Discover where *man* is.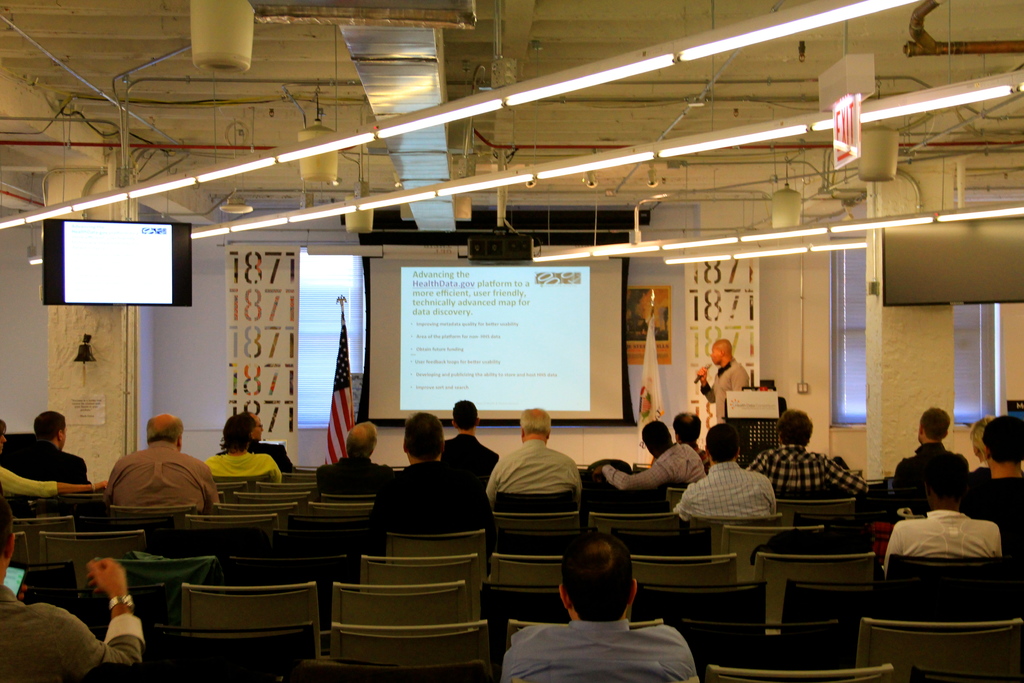
Discovered at box=[481, 403, 582, 502].
